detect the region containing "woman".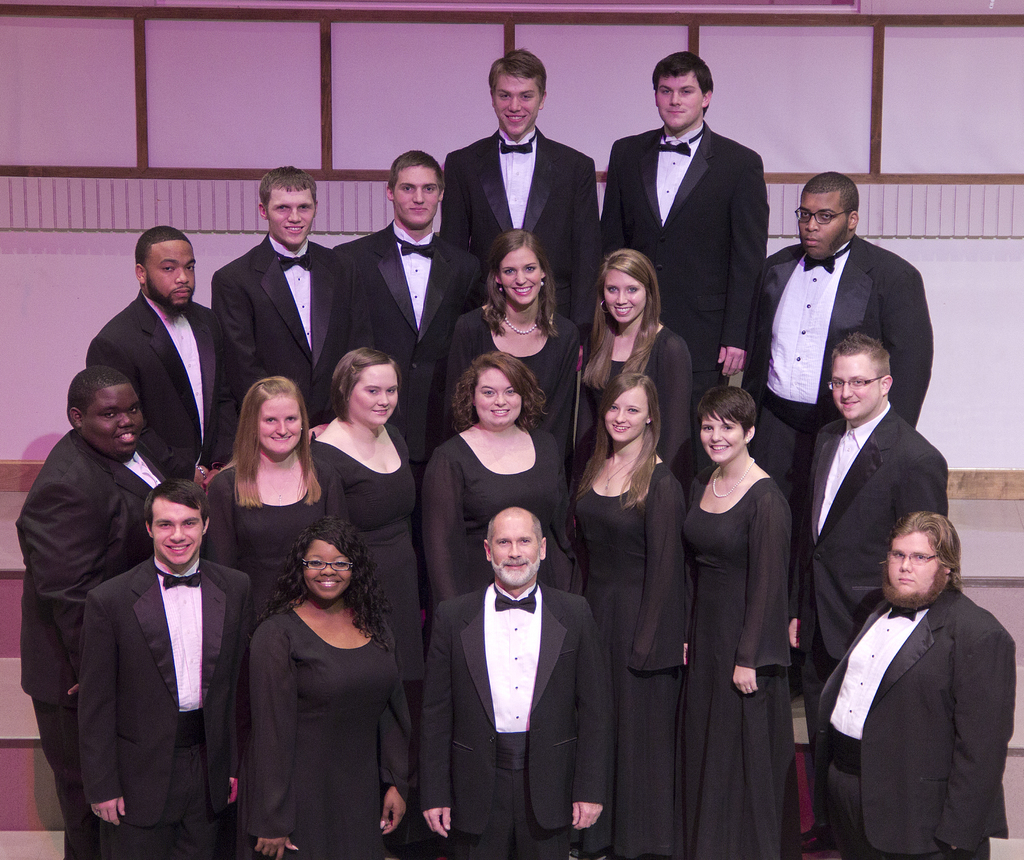
[547, 372, 698, 859].
